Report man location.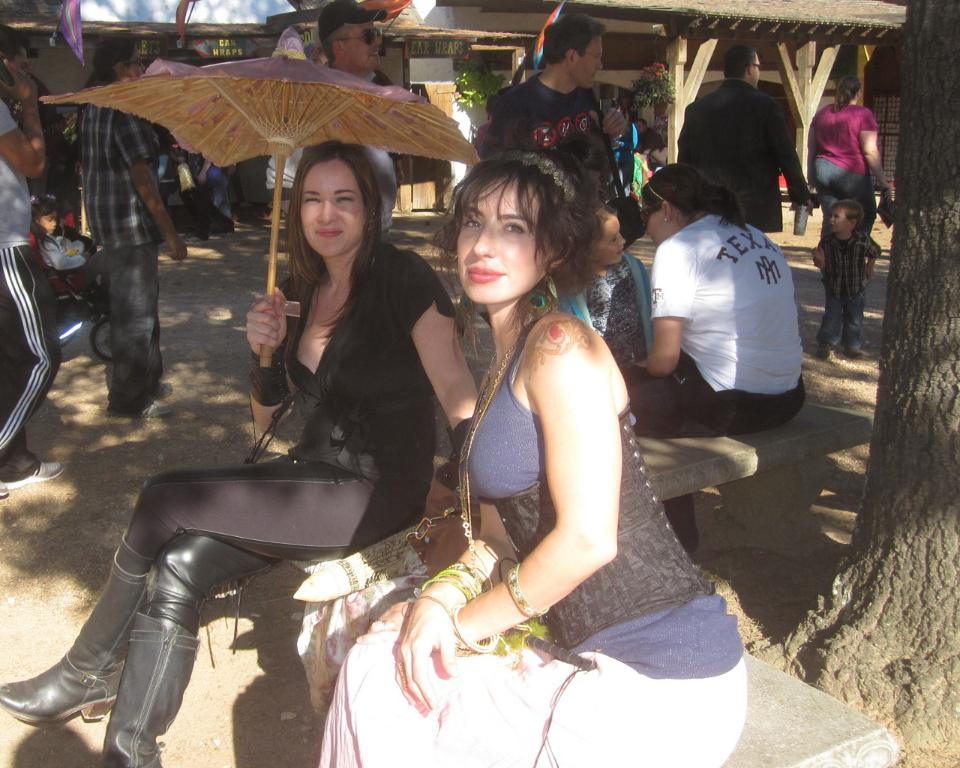
Report: region(266, 0, 404, 244).
